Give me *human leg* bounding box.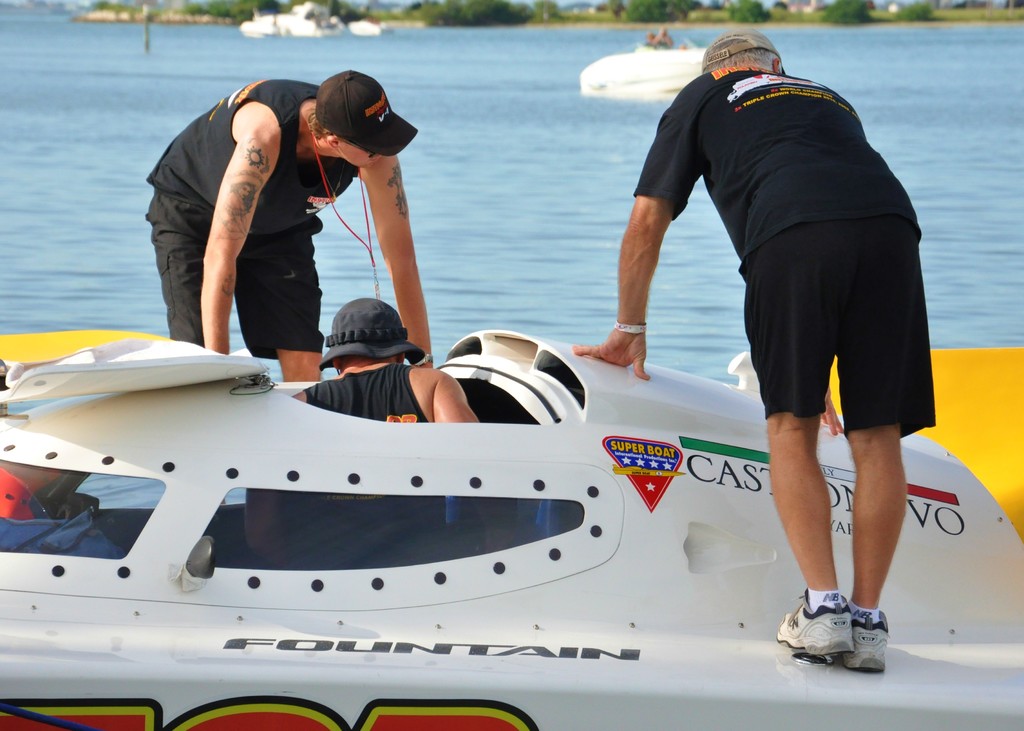
bbox(241, 231, 319, 386).
